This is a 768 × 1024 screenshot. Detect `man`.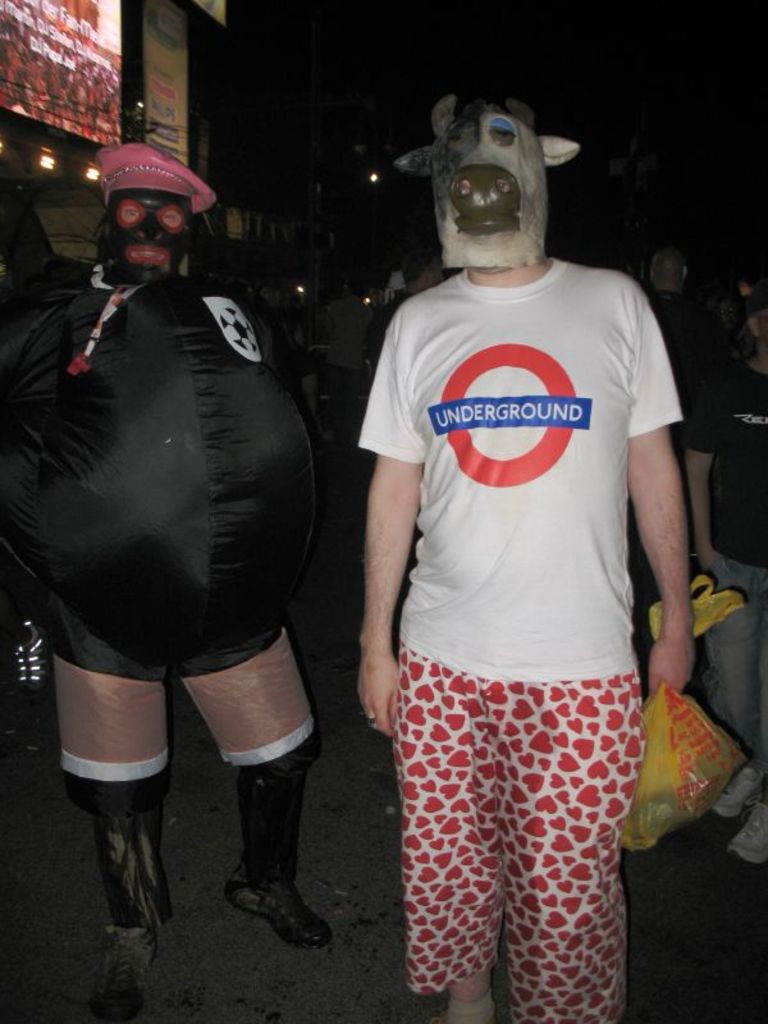
(left=357, top=86, right=698, bottom=1023).
